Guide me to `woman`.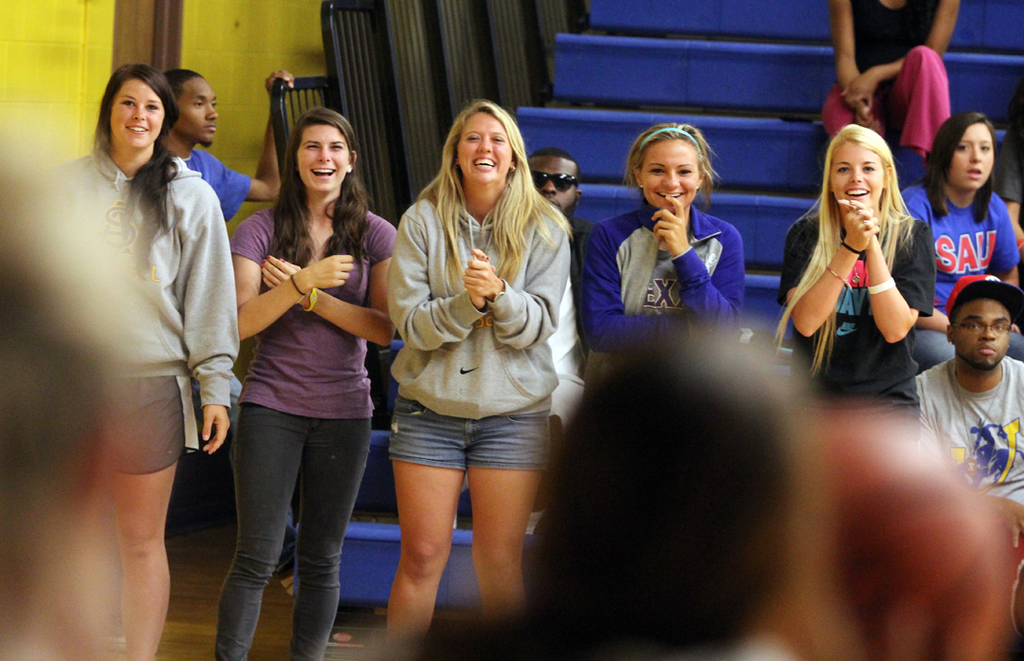
Guidance: 573/120/744/402.
